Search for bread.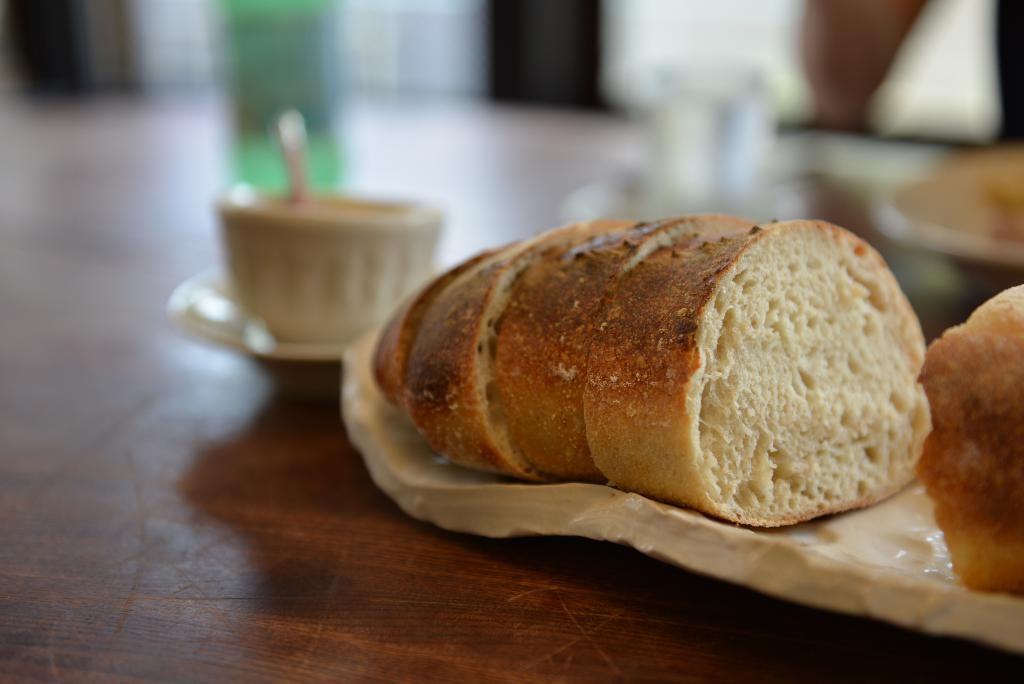
Found at 583,219,934,516.
